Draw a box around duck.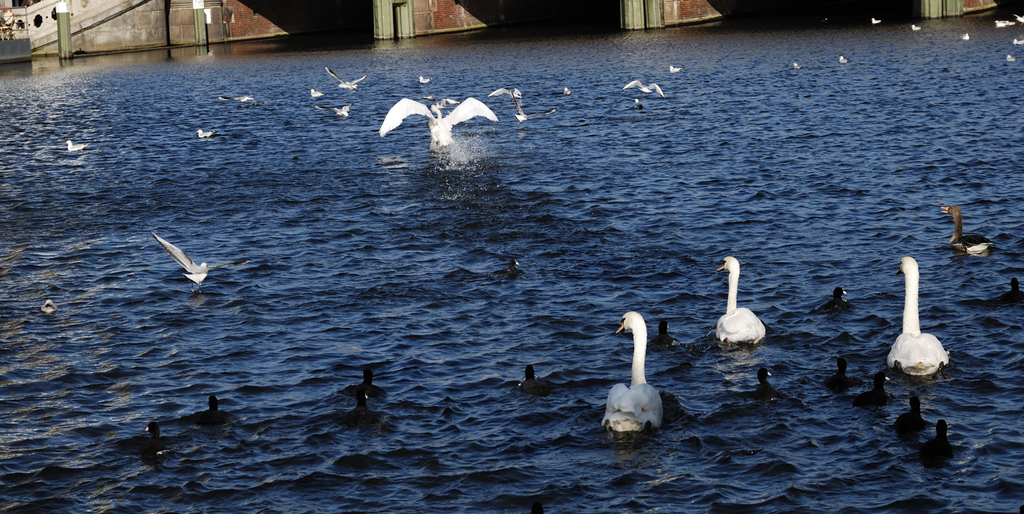
box=[936, 199, 1003, 257].
